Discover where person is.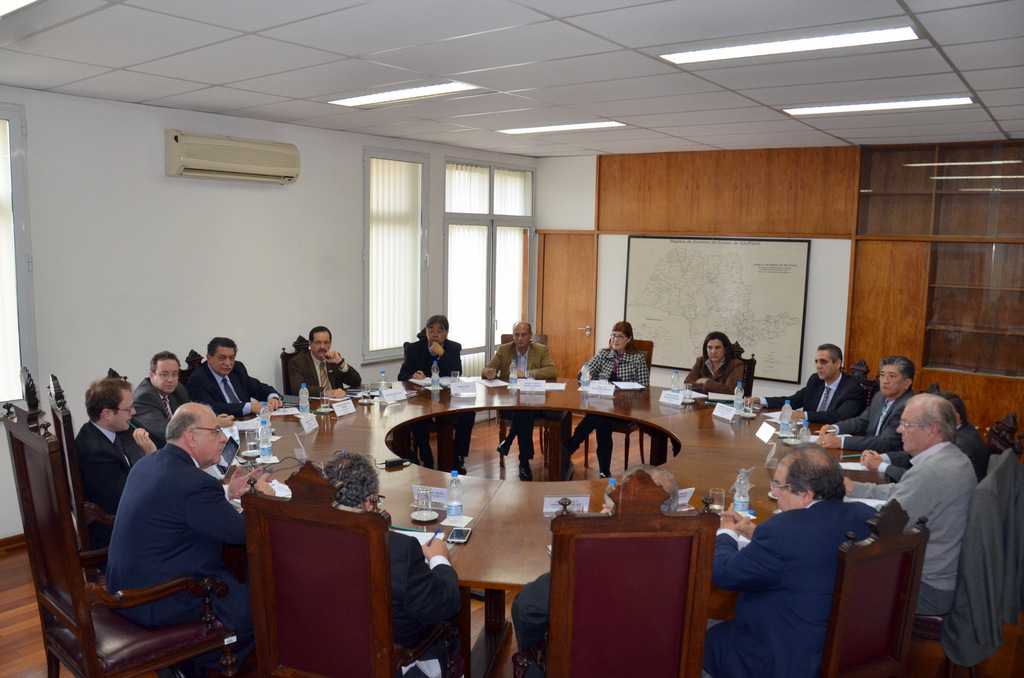
Discovered at x1=821 y1=386 x2=981 y2=627.
